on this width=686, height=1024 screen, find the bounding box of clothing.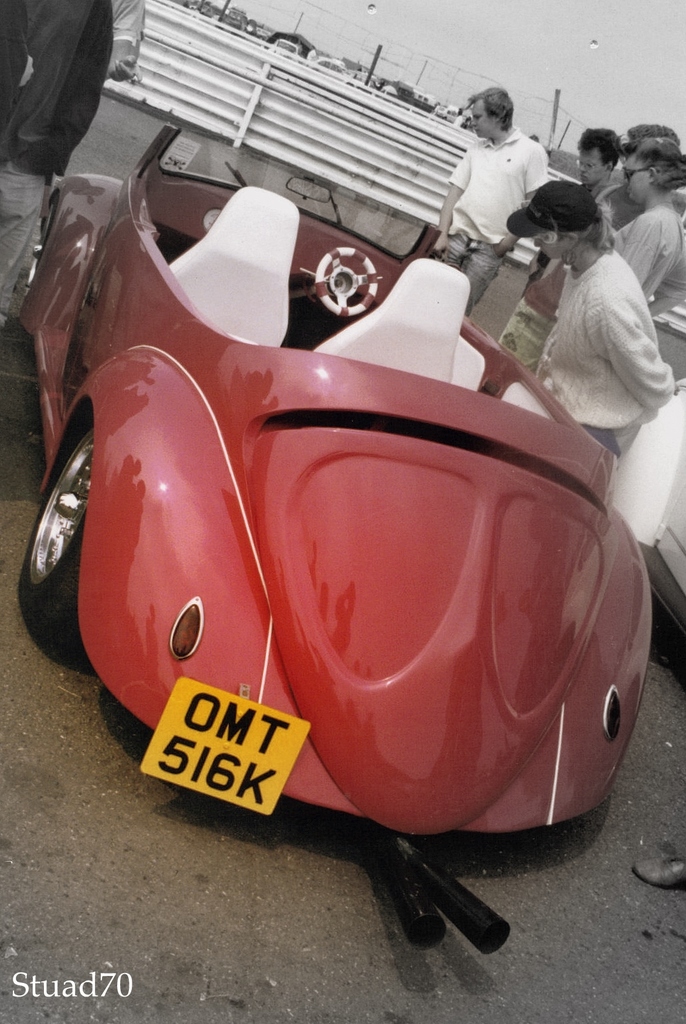
Bounding box: [left=598, top=209, right=685, bottom=323].
